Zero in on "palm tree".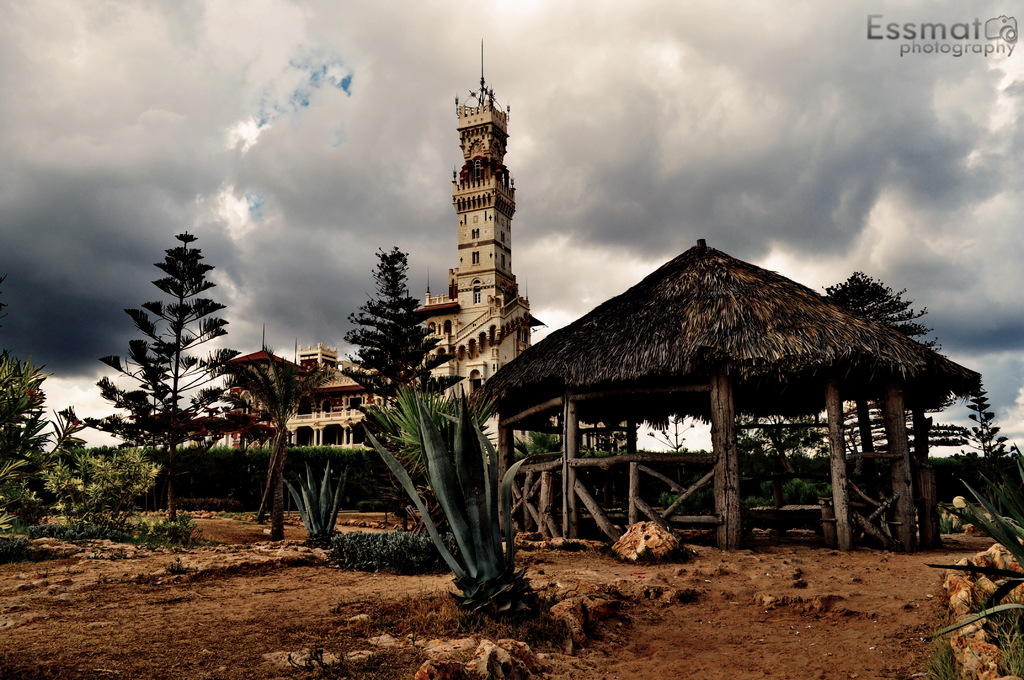
Zeroed in: locate(346, 369, 525, 586).
